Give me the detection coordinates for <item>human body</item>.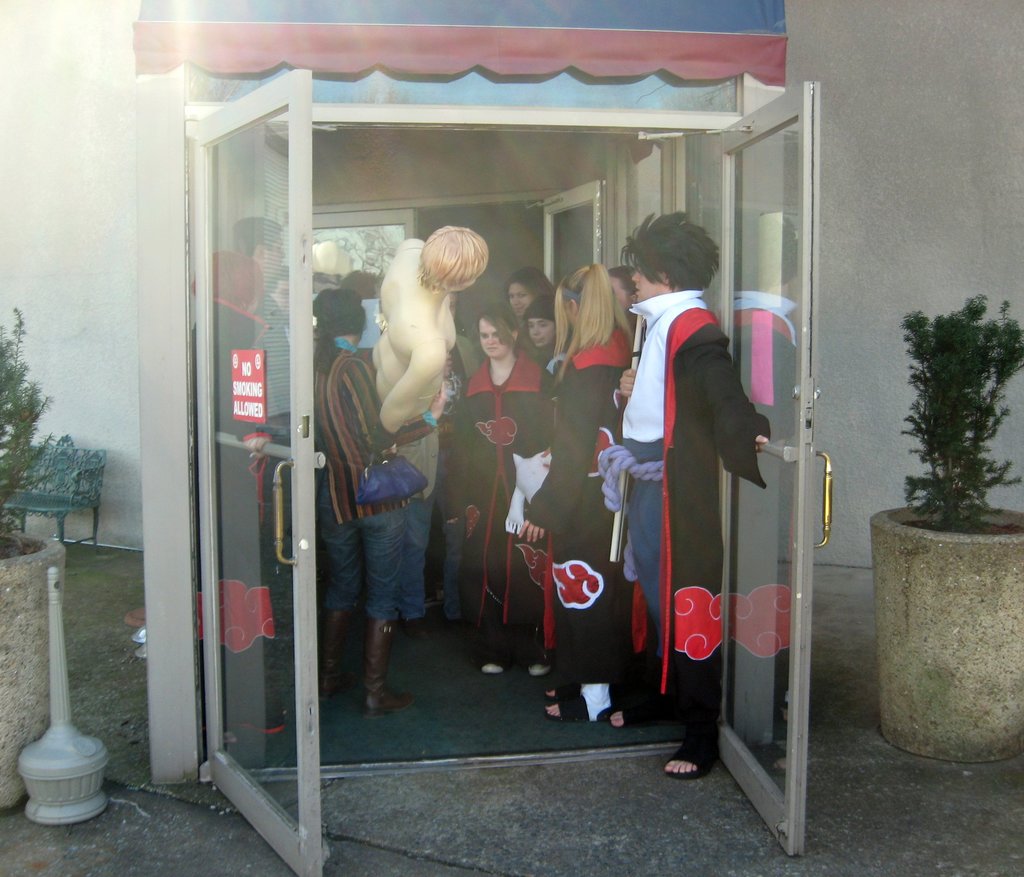
(227,210,292,627).
